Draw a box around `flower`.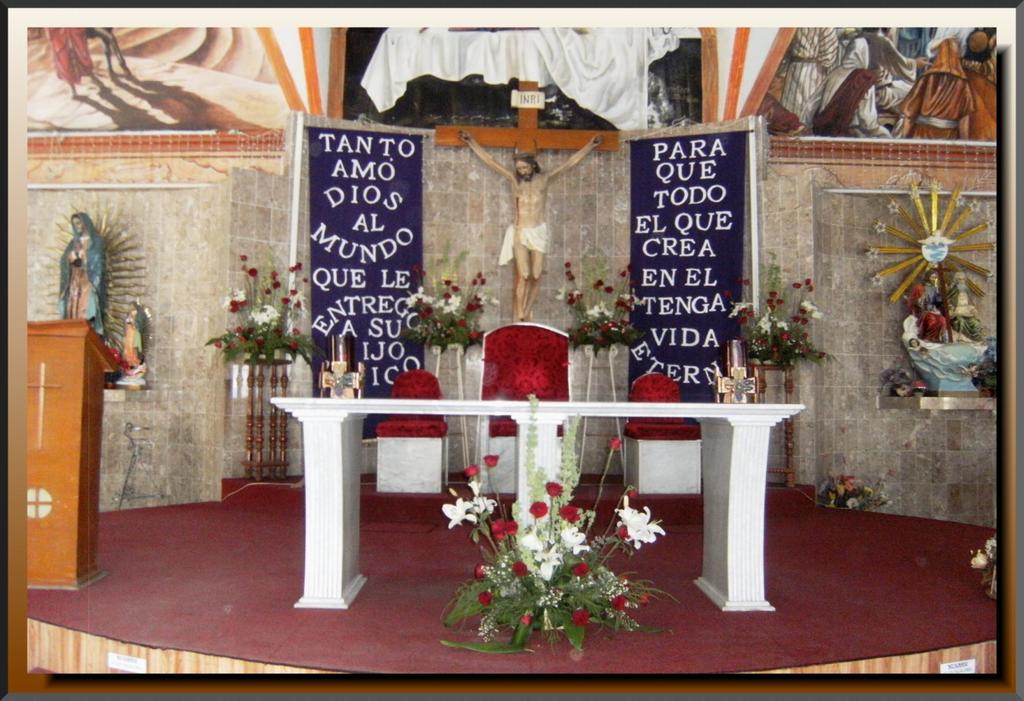
<bbox>477, 563, 487, 575</bbox>.
